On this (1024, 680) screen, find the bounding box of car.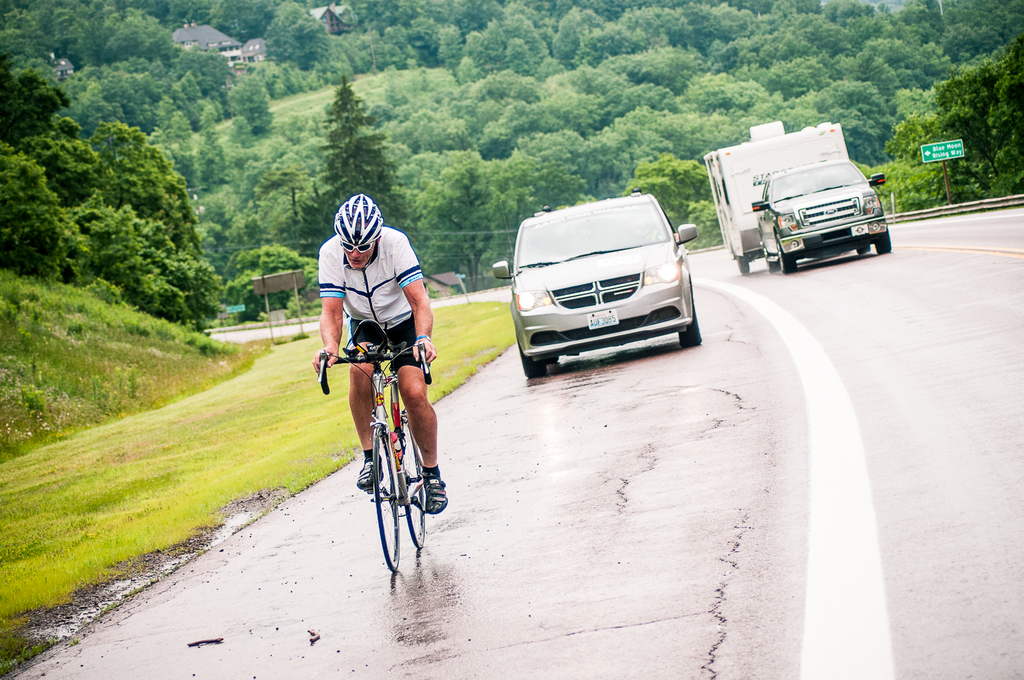
Bounding box: bbox=(492, 186, 700, 380).
